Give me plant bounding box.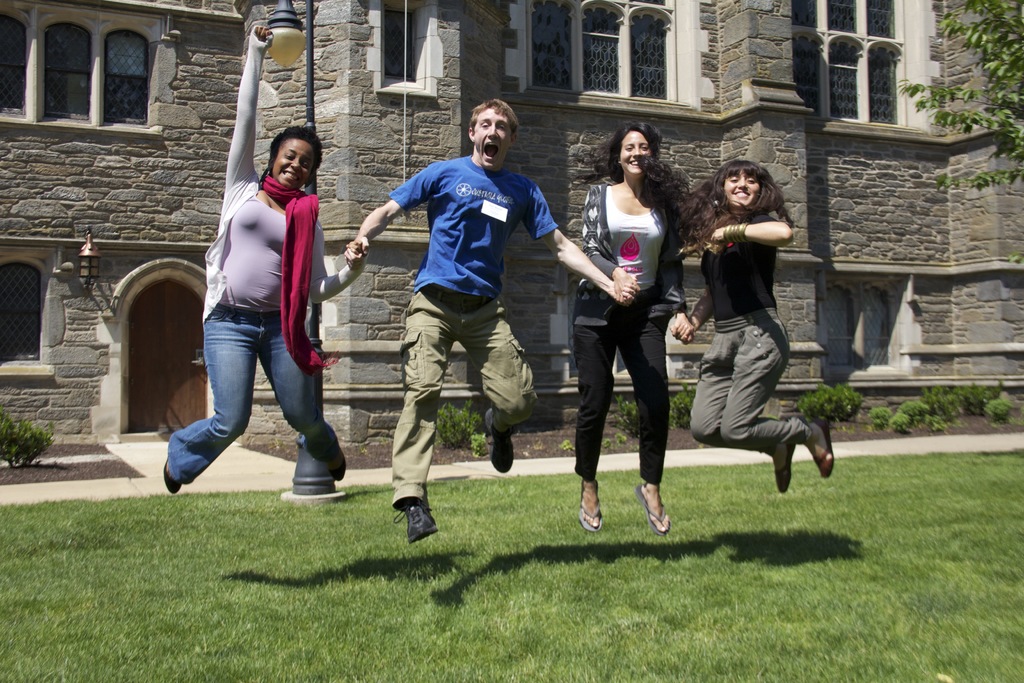
986 397 1005 418.
